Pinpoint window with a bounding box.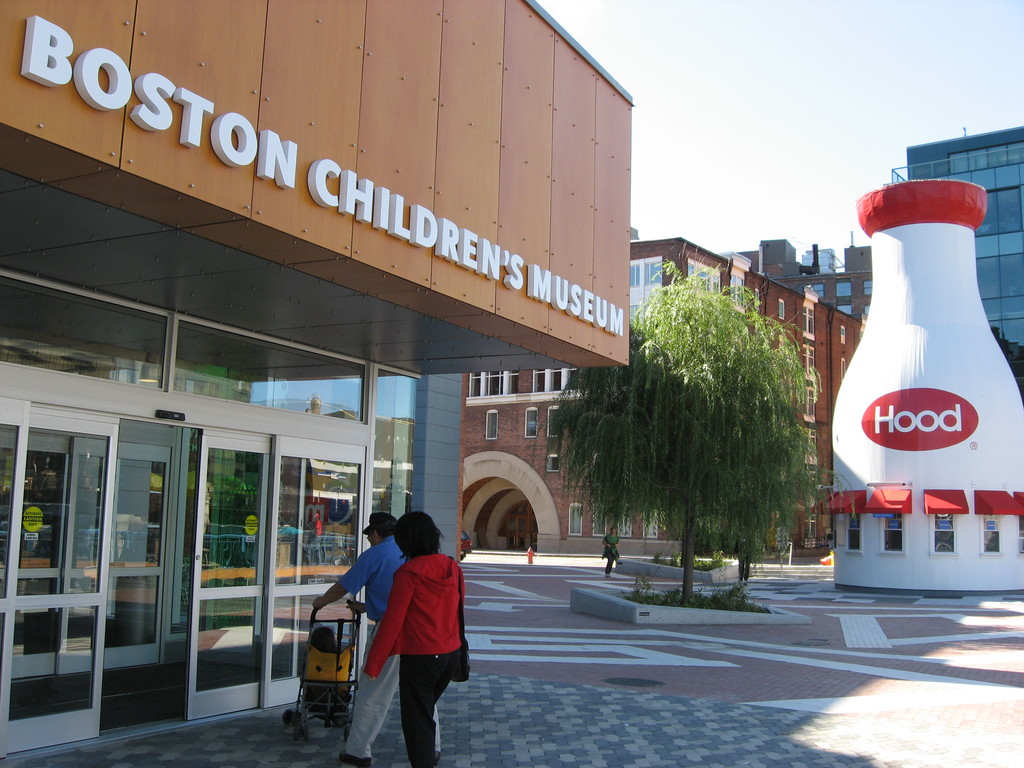
[931,509,956,554].
